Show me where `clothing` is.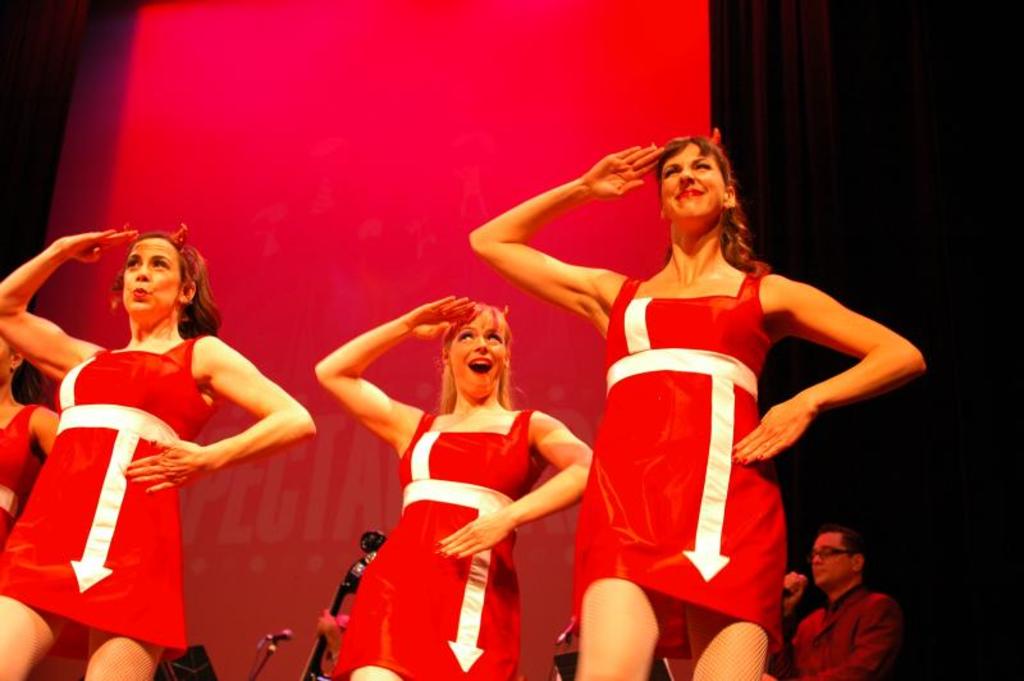
`clothing` is at 0, 399, 40, 544.
